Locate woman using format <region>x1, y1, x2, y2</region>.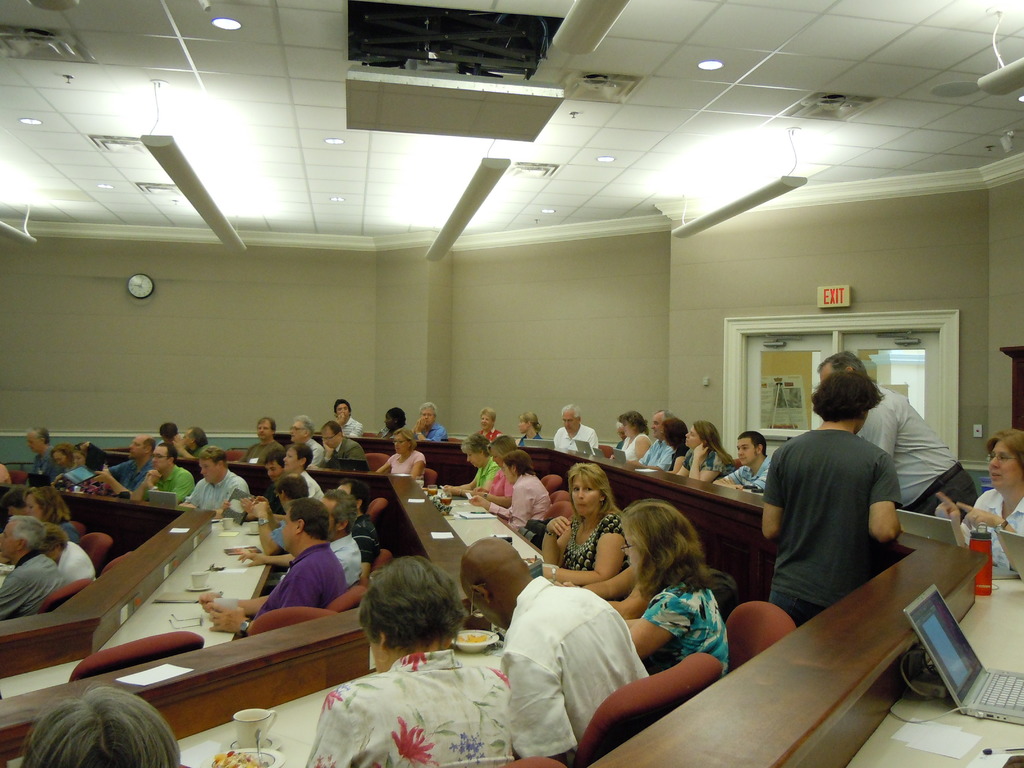
<region>537, 461, 627, 585</region>.
